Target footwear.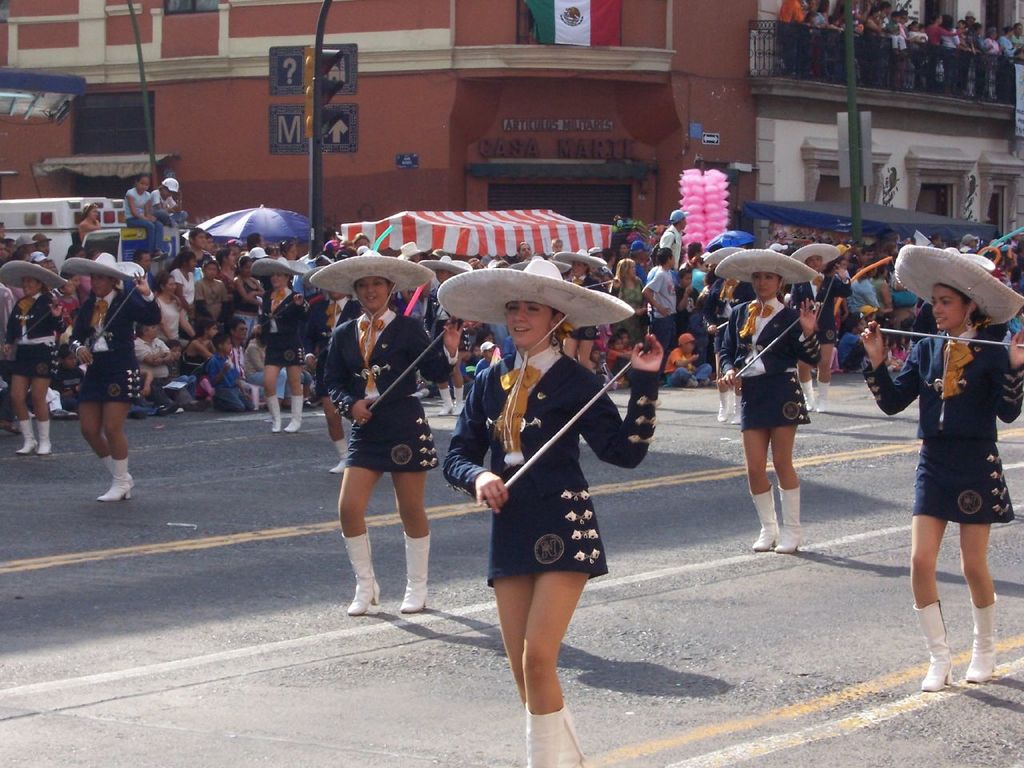
Target region: bbox=(397, 530, 432, 614).
